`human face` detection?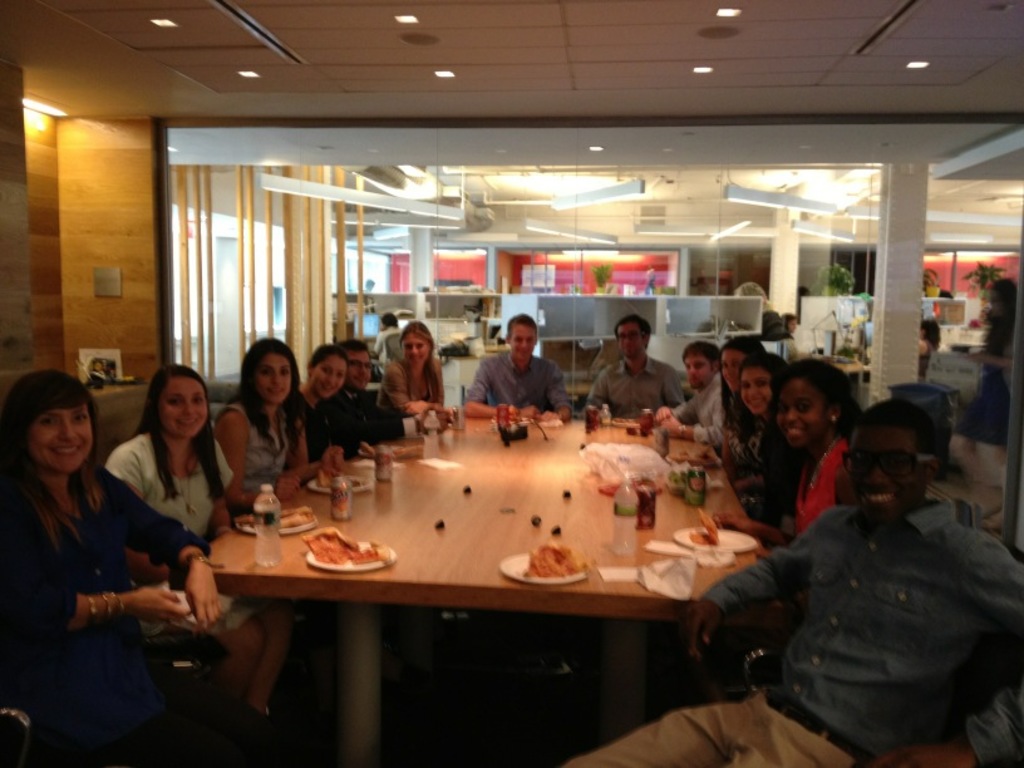
[left=402, top=335, right=427, bottom=363]
